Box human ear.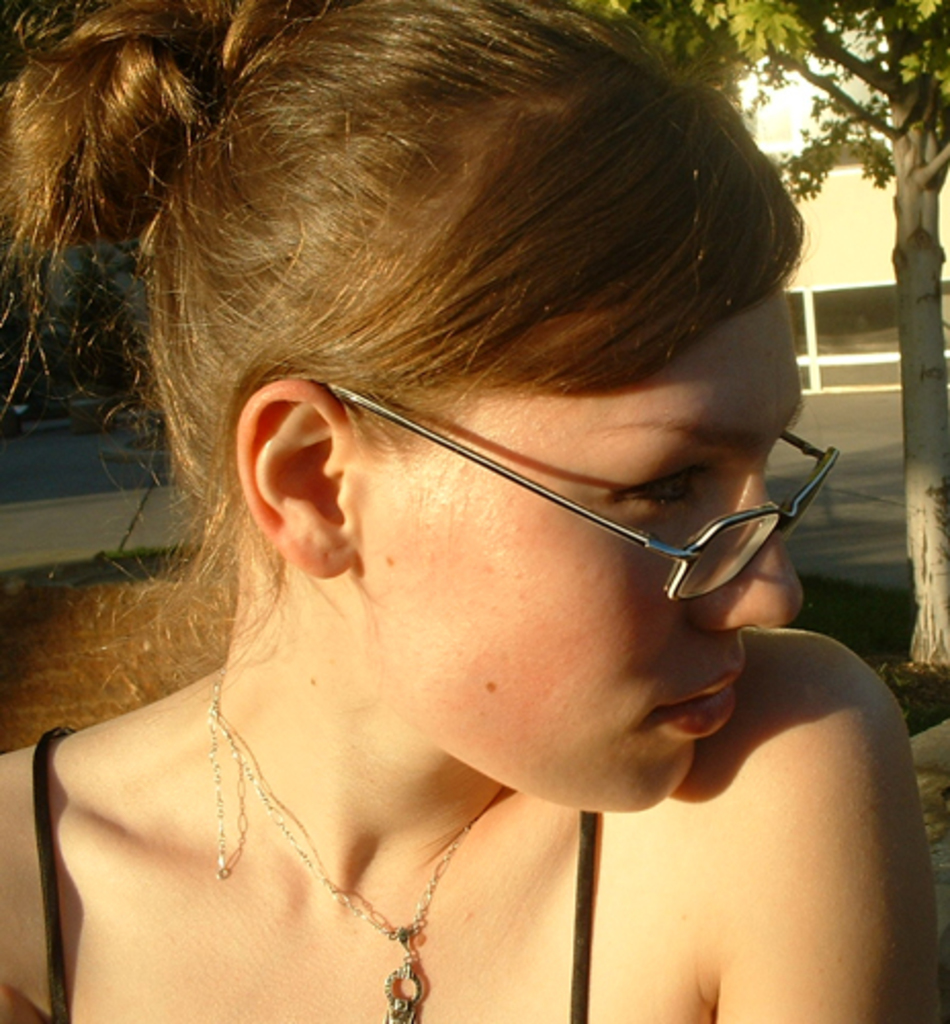
select_region(233, 385, 358, 580).
